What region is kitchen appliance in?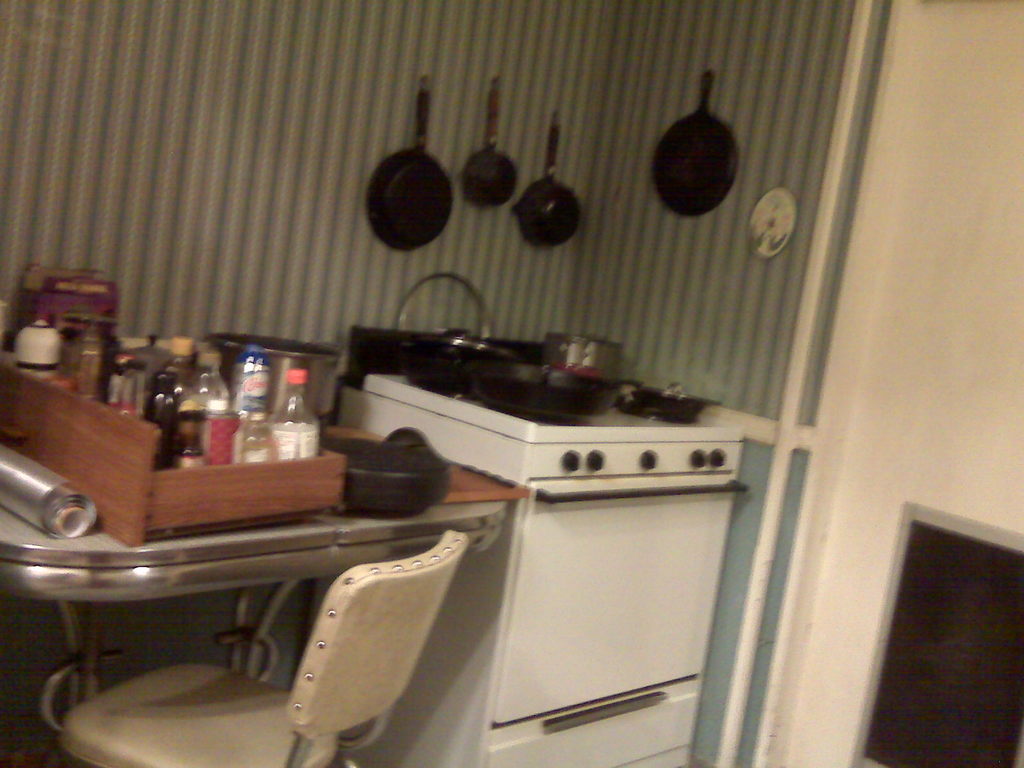
<box>134,367,178,466</box>.
